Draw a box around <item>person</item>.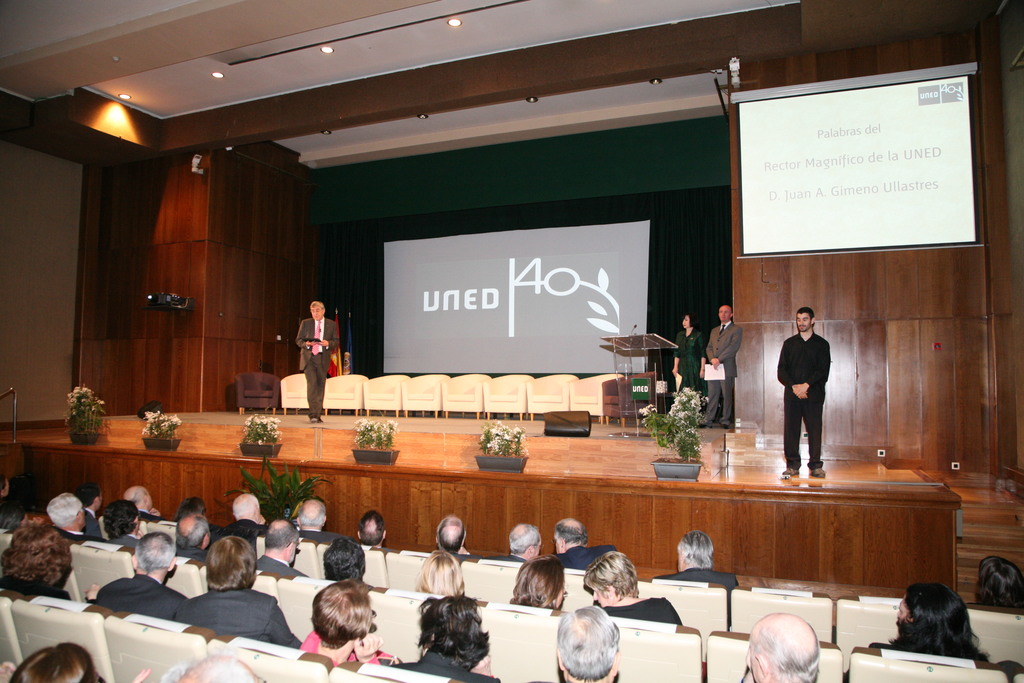
580:550:684:625.
